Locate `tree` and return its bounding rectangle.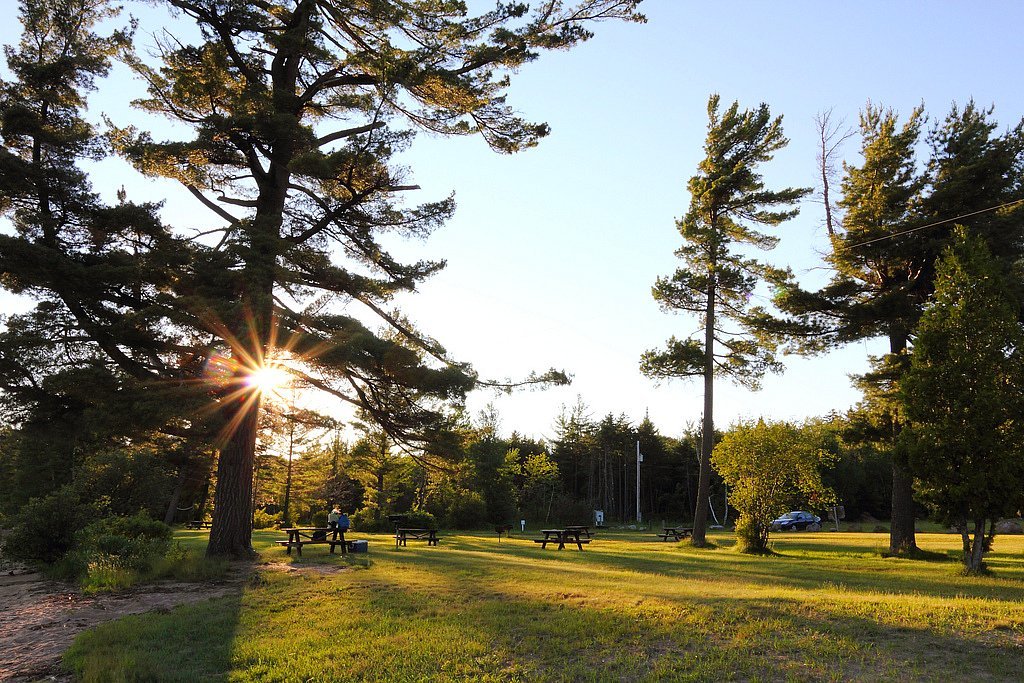
(636, 75, 850, 555).
